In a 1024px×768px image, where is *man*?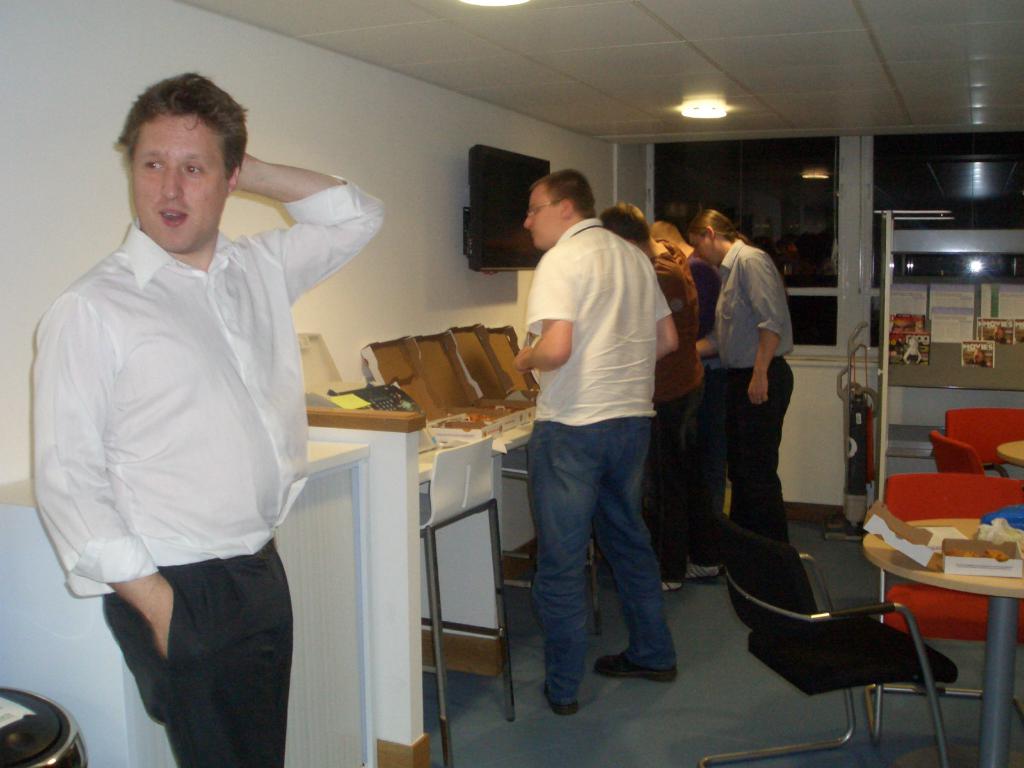
<box>680,203,804,557</box>.
